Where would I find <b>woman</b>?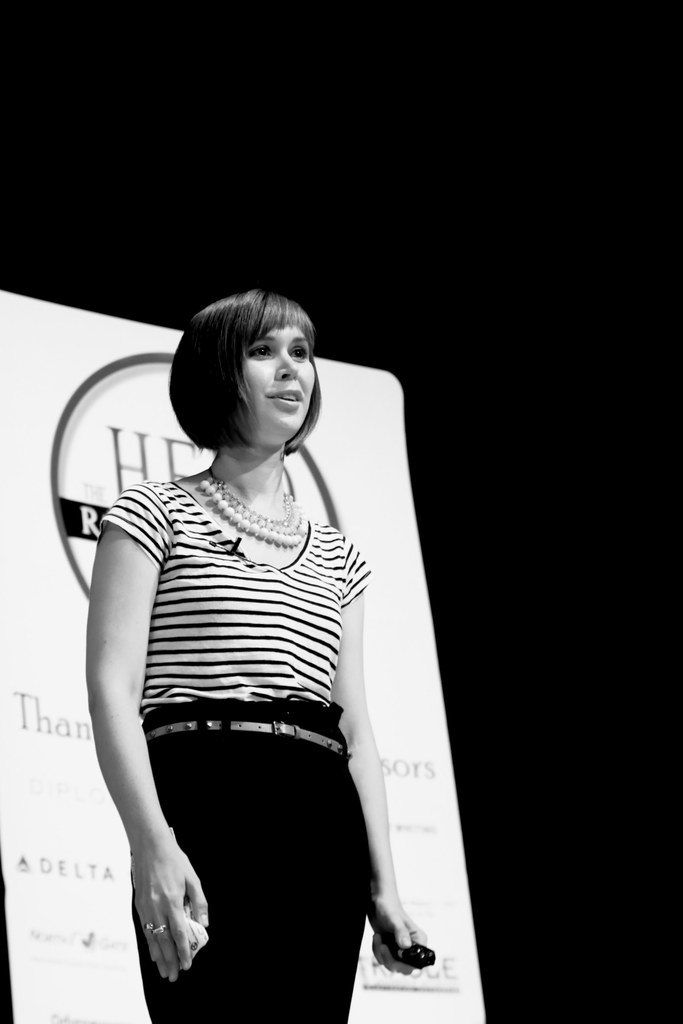
At BBox(86, 289, 431, 1023).
